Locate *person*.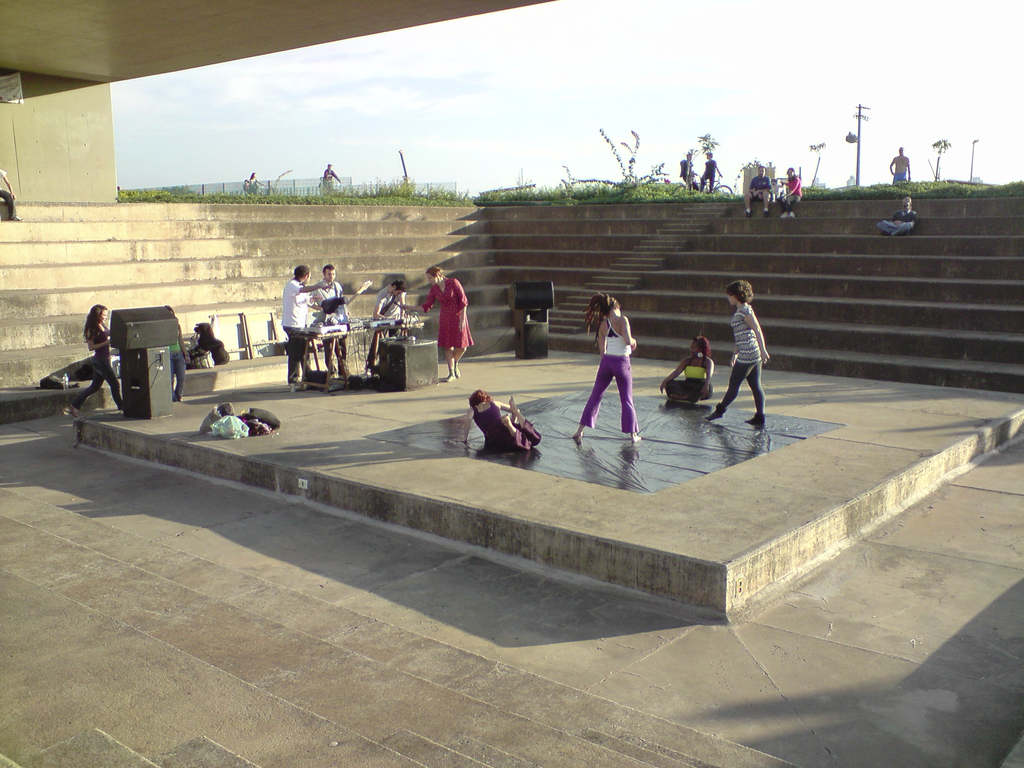
Bounding box: [x1=707, y1=278, x2=769, y2=427].
